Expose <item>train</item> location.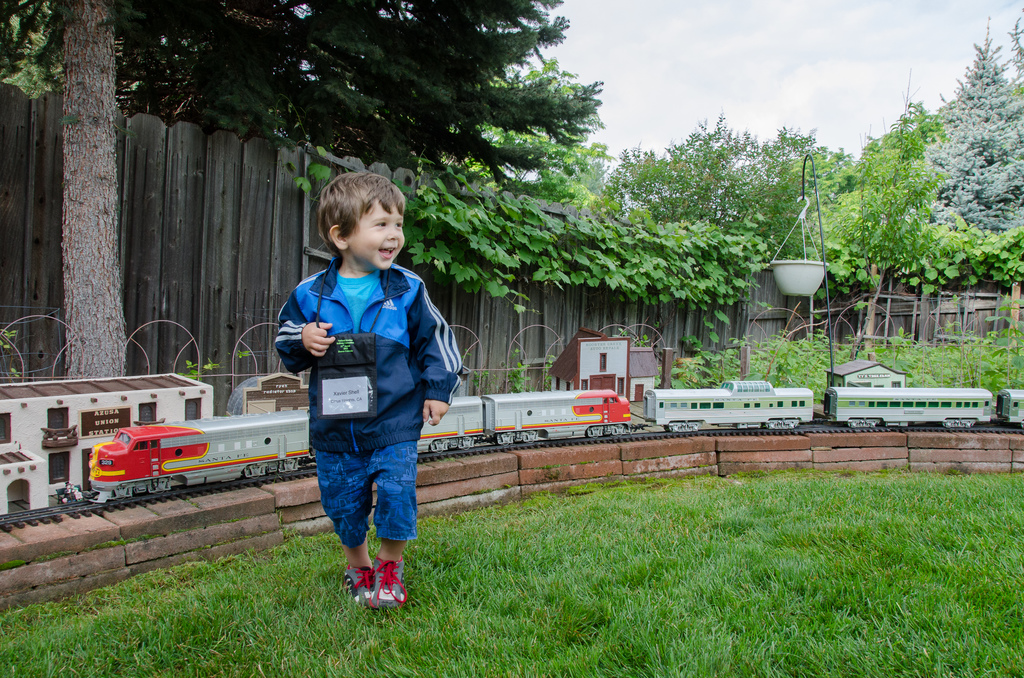
Exposed at x1=88, y1=384, x2=1023, y2=510.
